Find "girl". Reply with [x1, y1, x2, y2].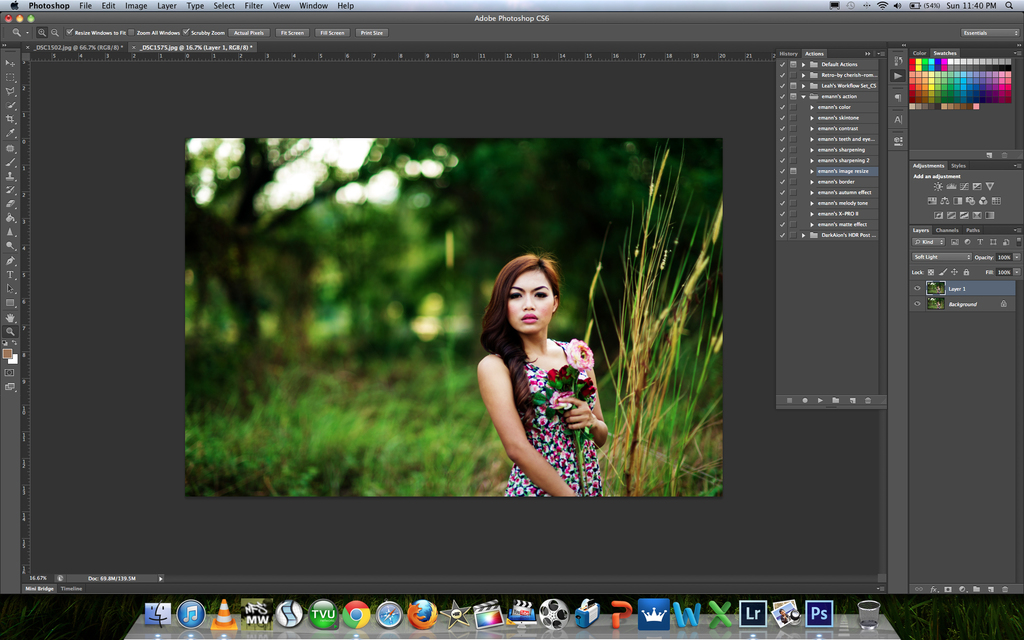
[491, 274, 614, 504].
